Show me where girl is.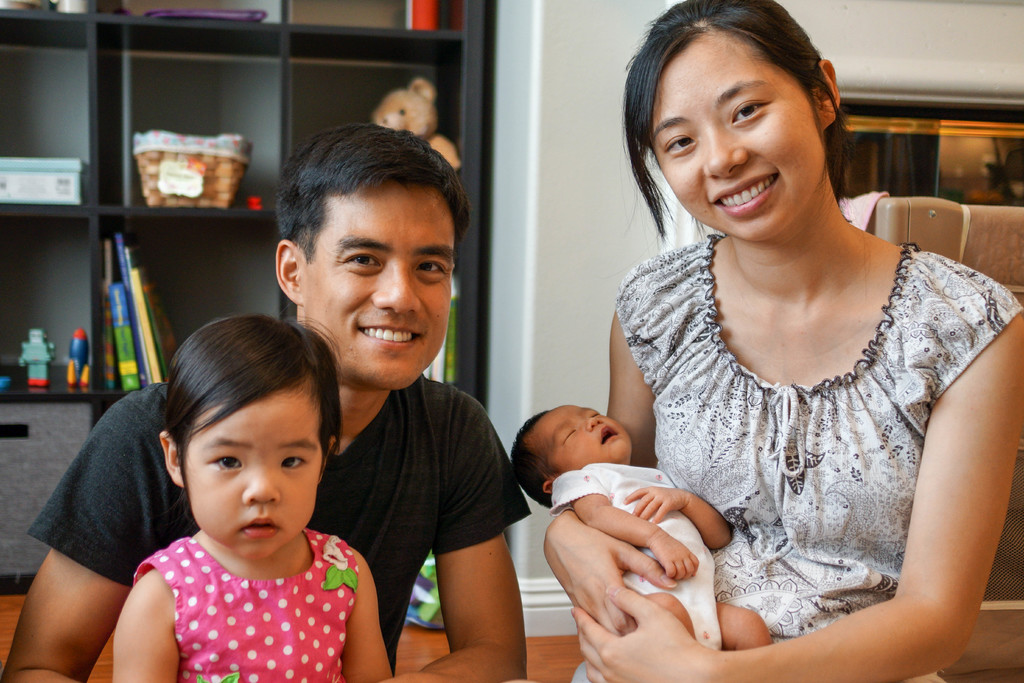
girl is at box=[111, 312, 395, 682].
